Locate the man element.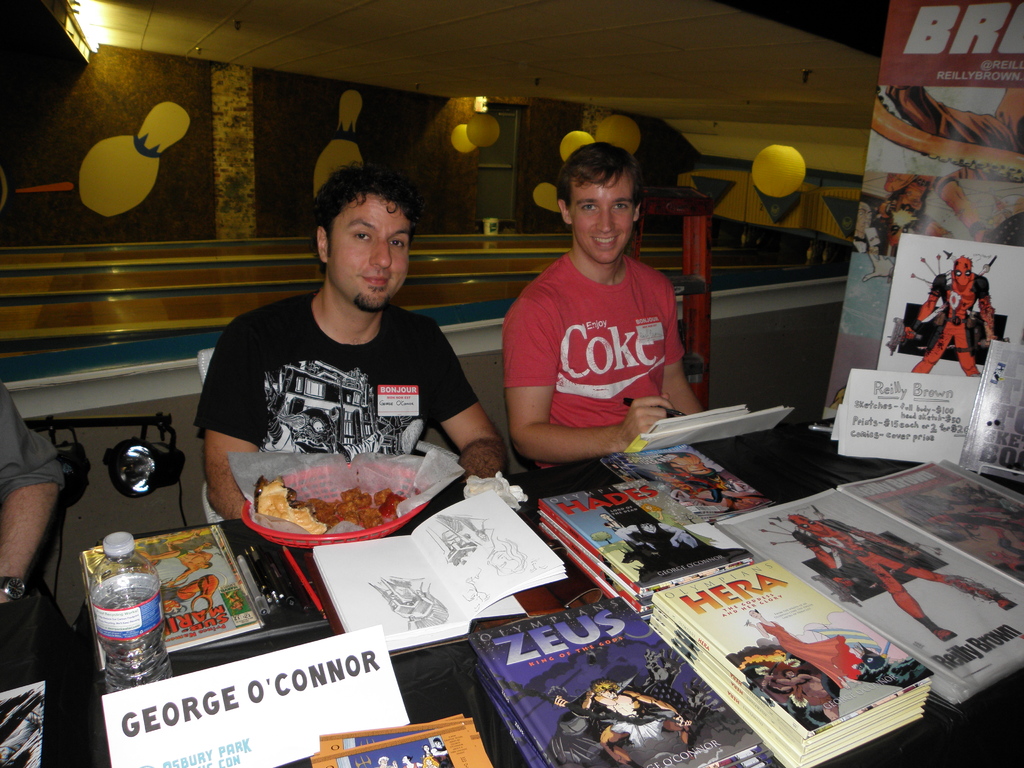
Element bbox: box=[787, 513, 1016, 648].
